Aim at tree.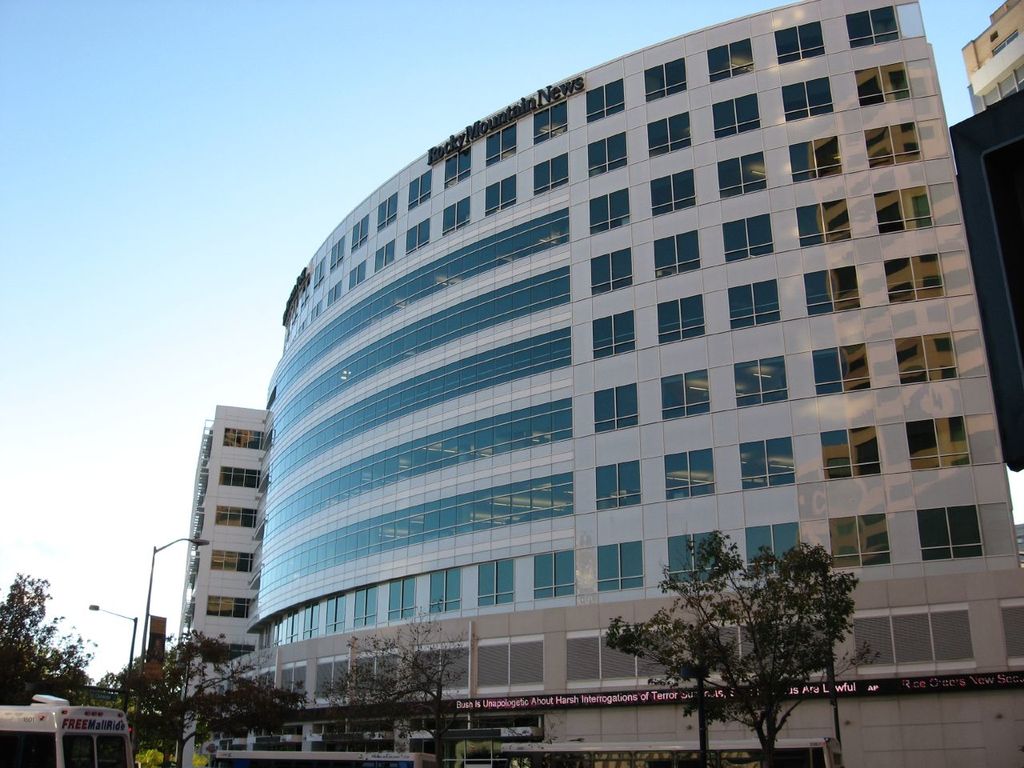
Aimed at <box>610,530,882,767</box>.
